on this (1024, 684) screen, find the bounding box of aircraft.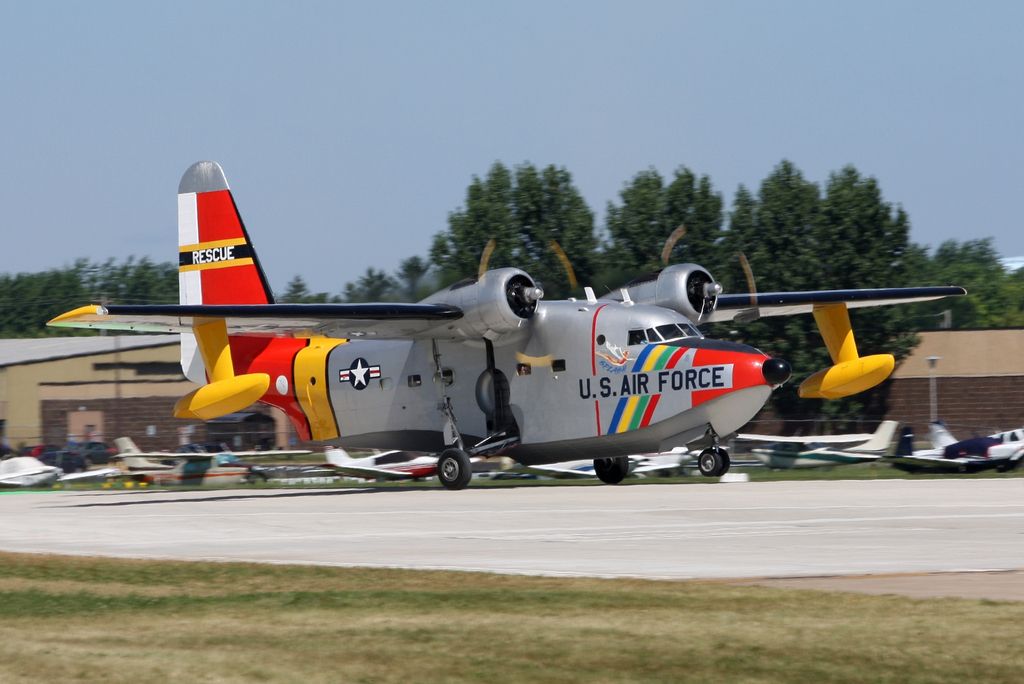
Bounding box: <region>47, 154, 968, 487</region>.
